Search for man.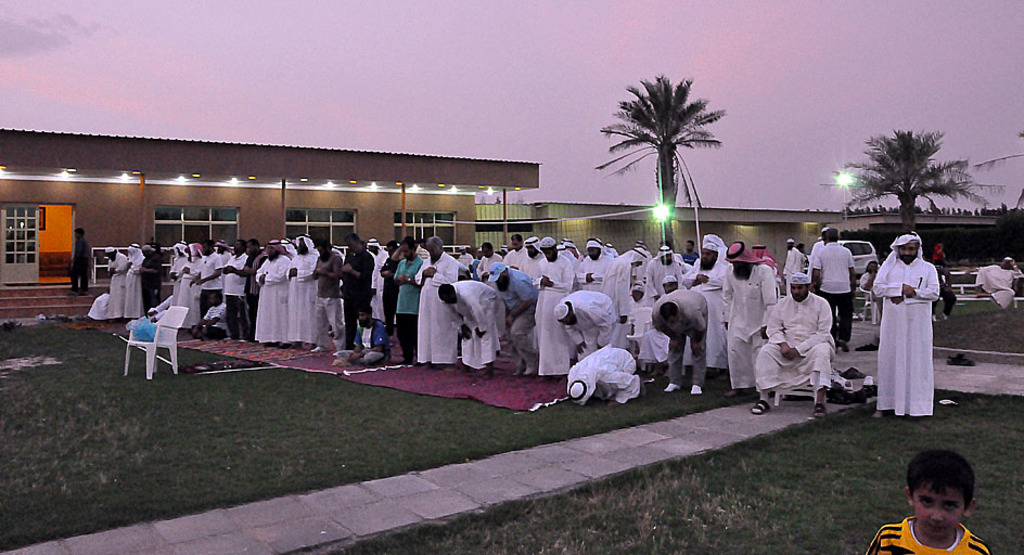
Found at 283:236:324:354.
